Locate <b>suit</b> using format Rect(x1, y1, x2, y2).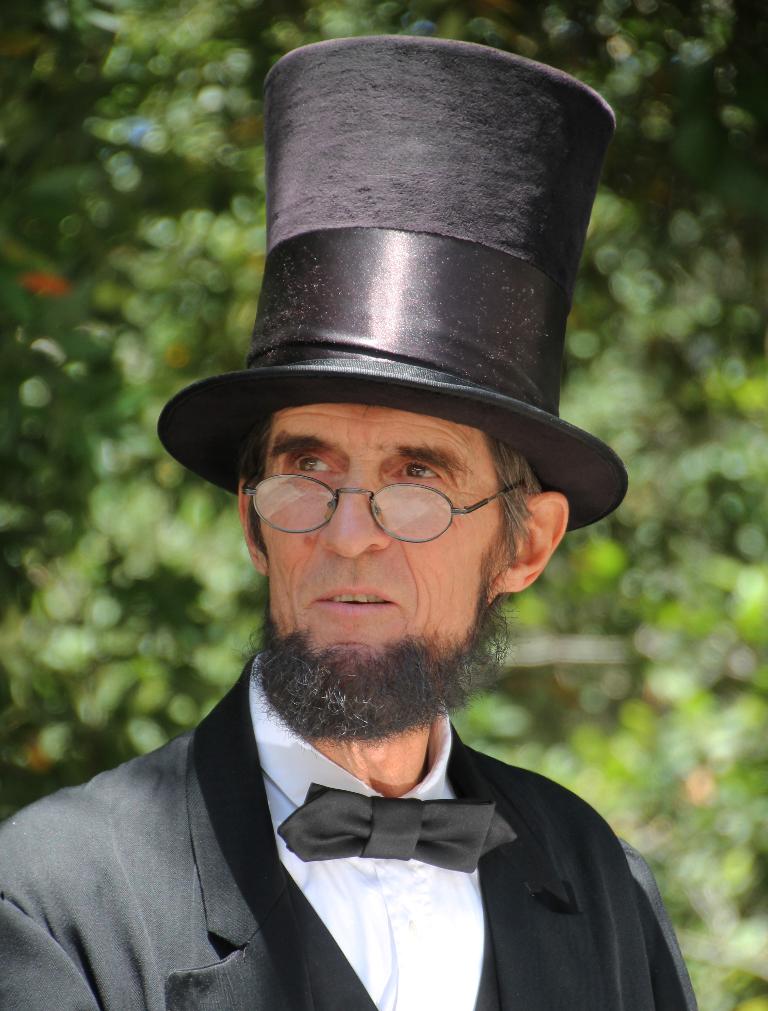
Rect(21, 657, 717, 1010).
